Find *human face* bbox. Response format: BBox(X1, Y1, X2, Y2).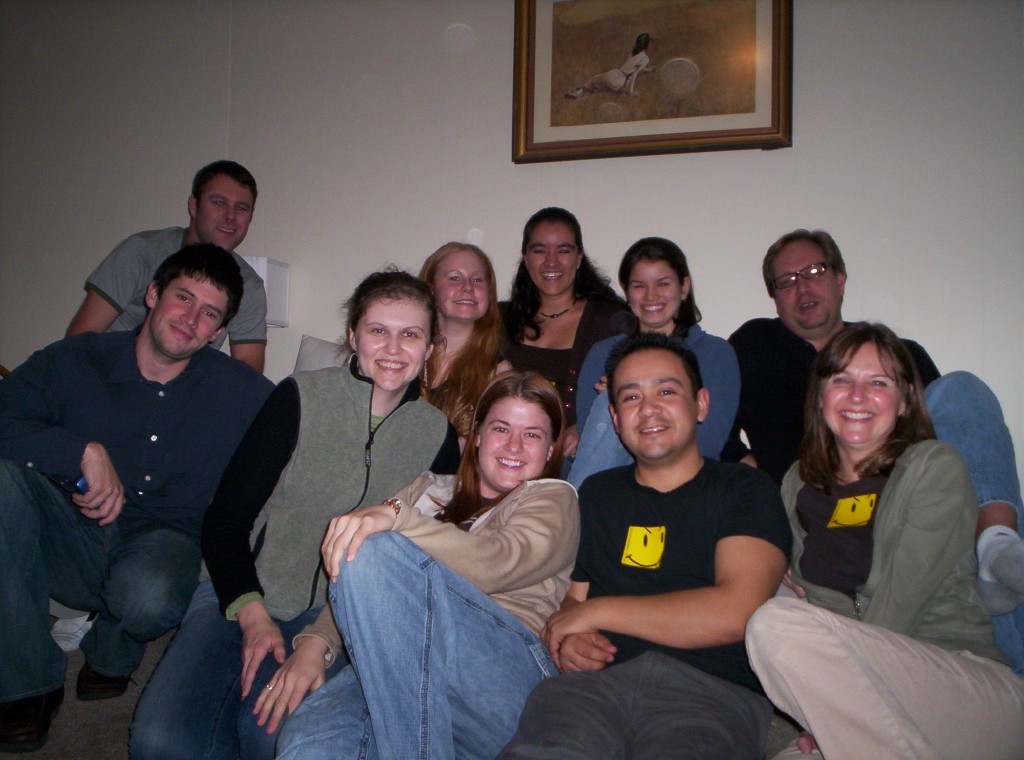
BBox(151, 274, 225, 354).
